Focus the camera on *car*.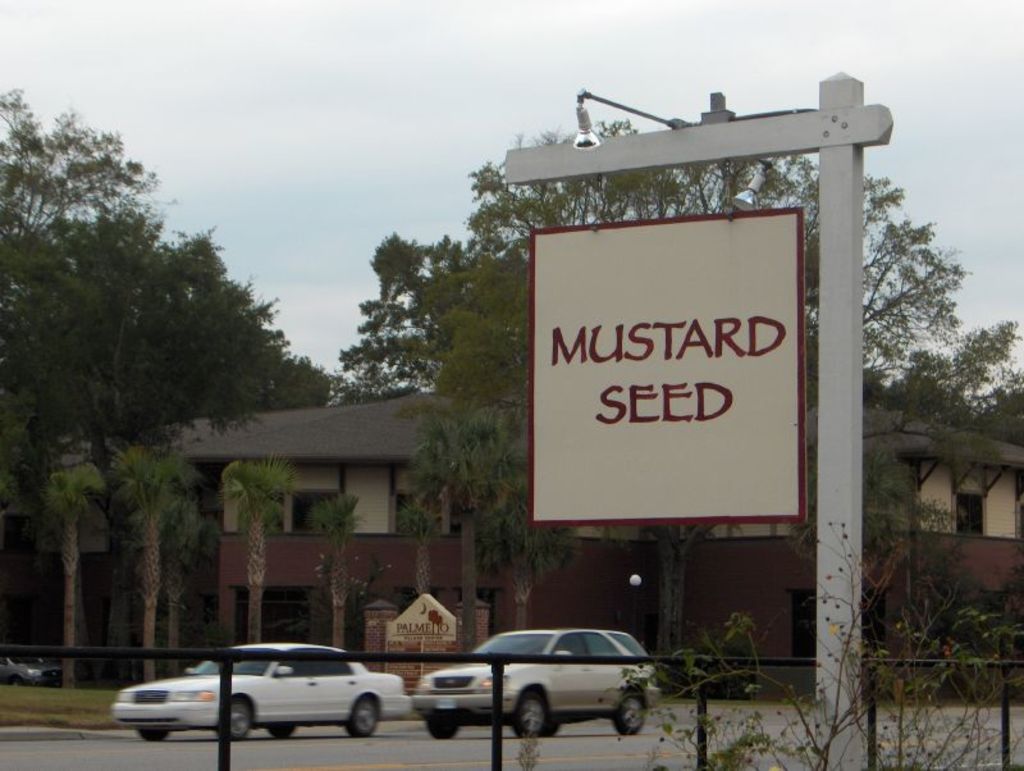
Focus region: [x1=0, y1=644, x2=63, y2=688].
